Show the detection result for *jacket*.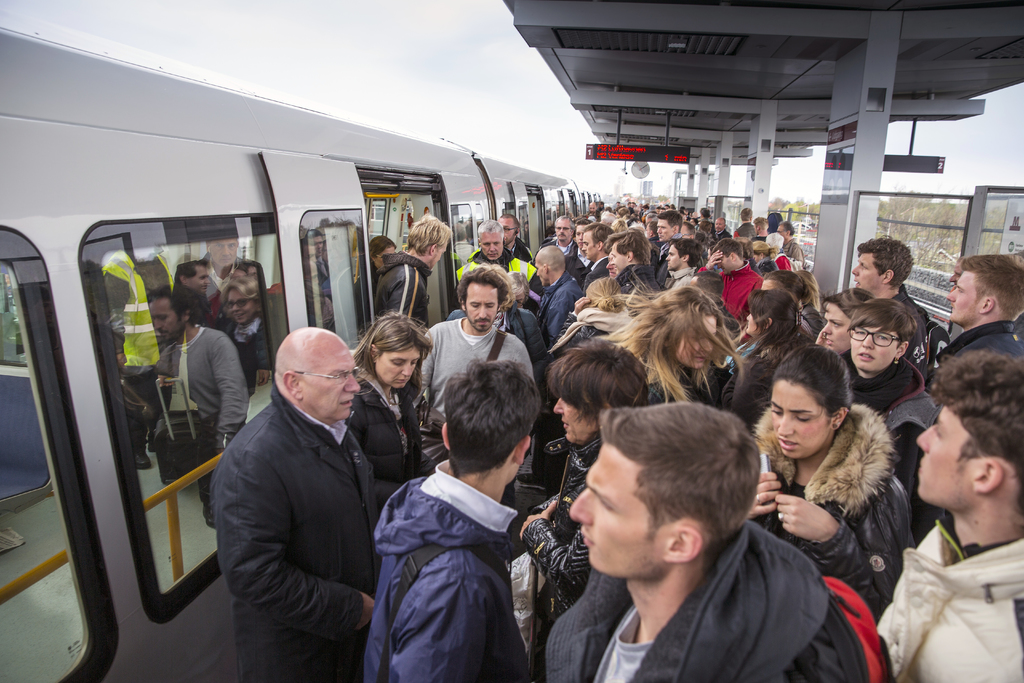
BBox(874, 502, 1023, 682).
